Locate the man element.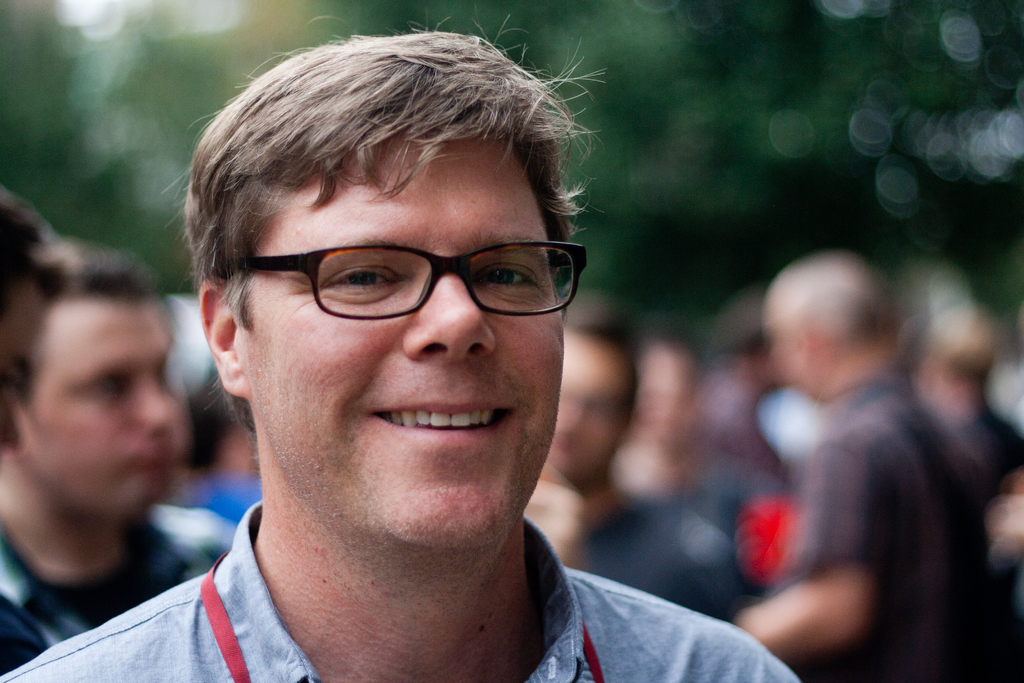
Element bbox: 0,16,804,682.
